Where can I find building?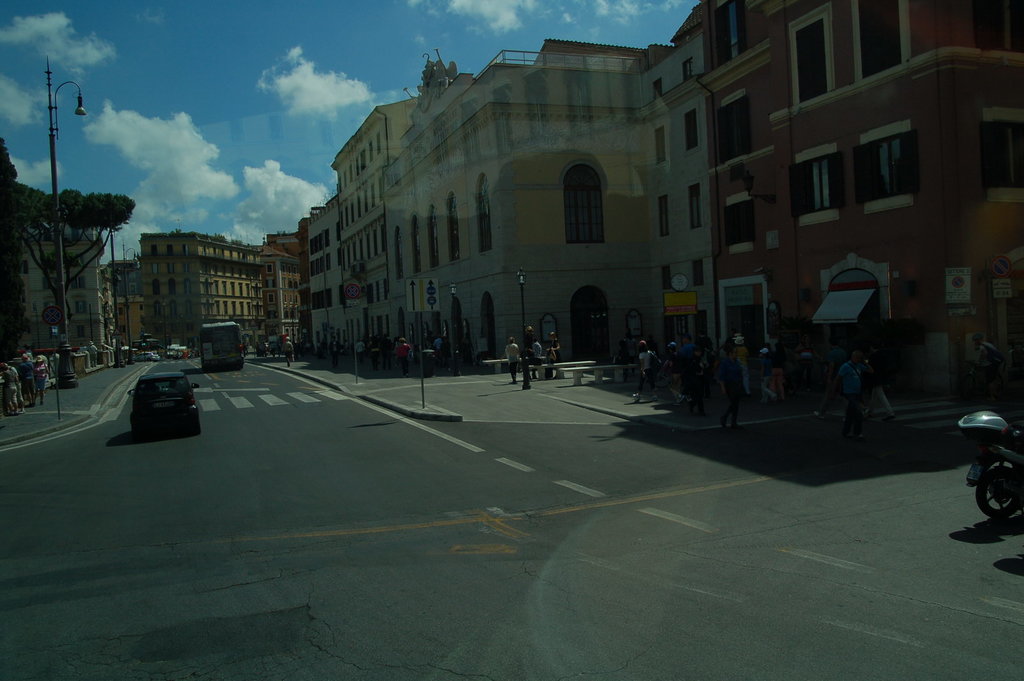
You can find it at (x1=15, y1=221, x2=109, y2=355).
